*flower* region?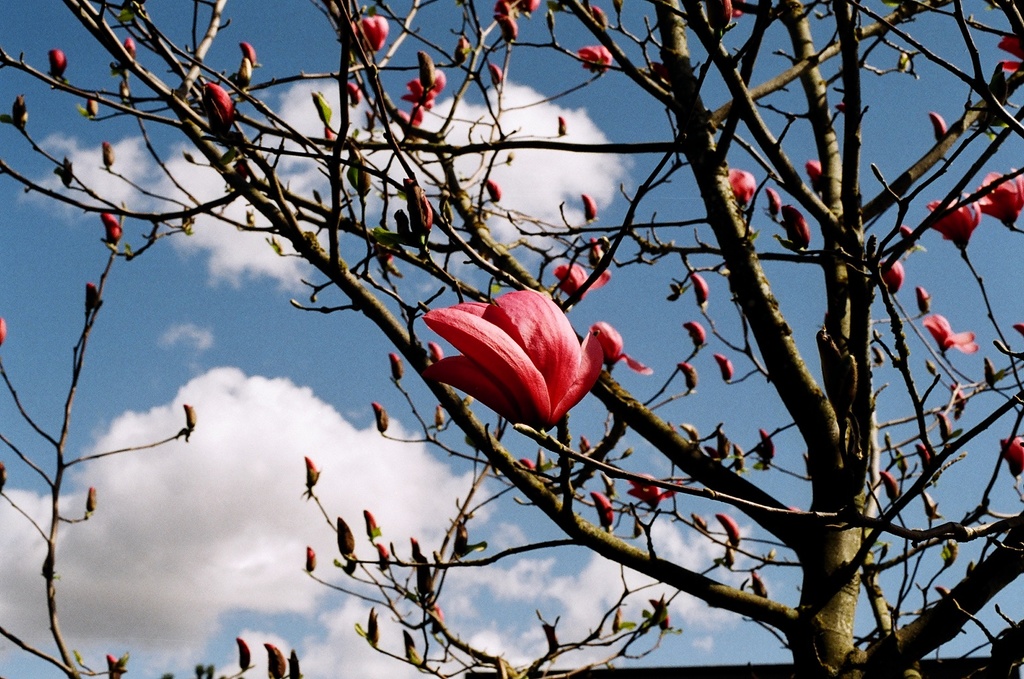
338:77:370:107
